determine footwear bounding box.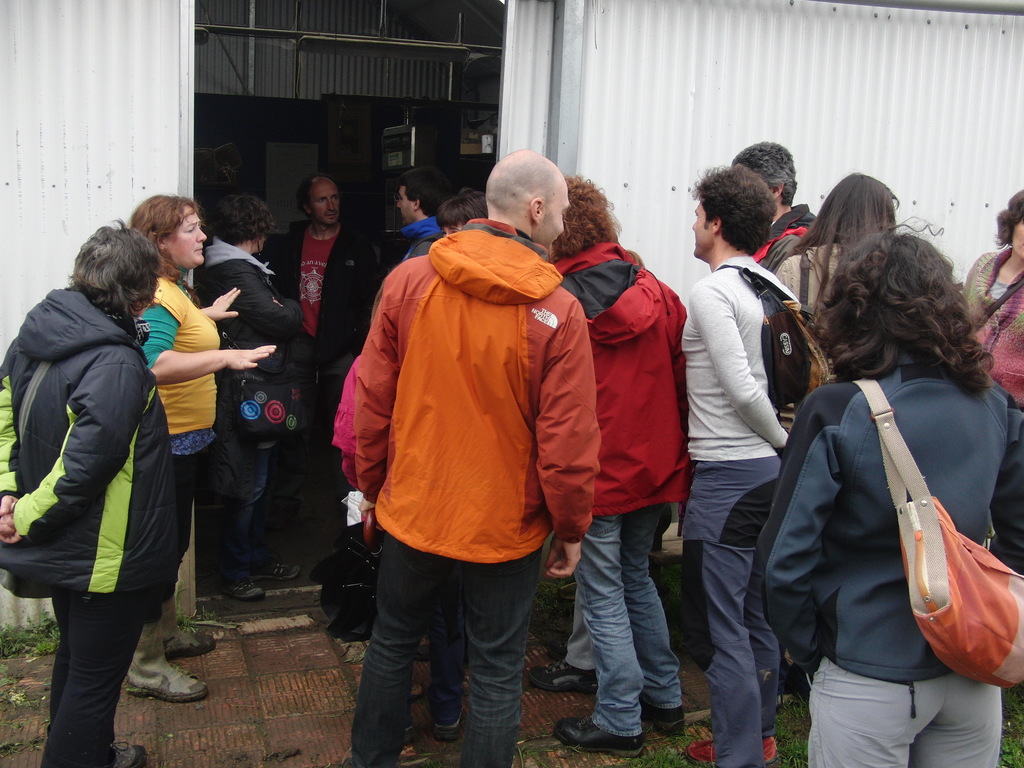
Determined: <region>552, 697, 645, 758</region>.
